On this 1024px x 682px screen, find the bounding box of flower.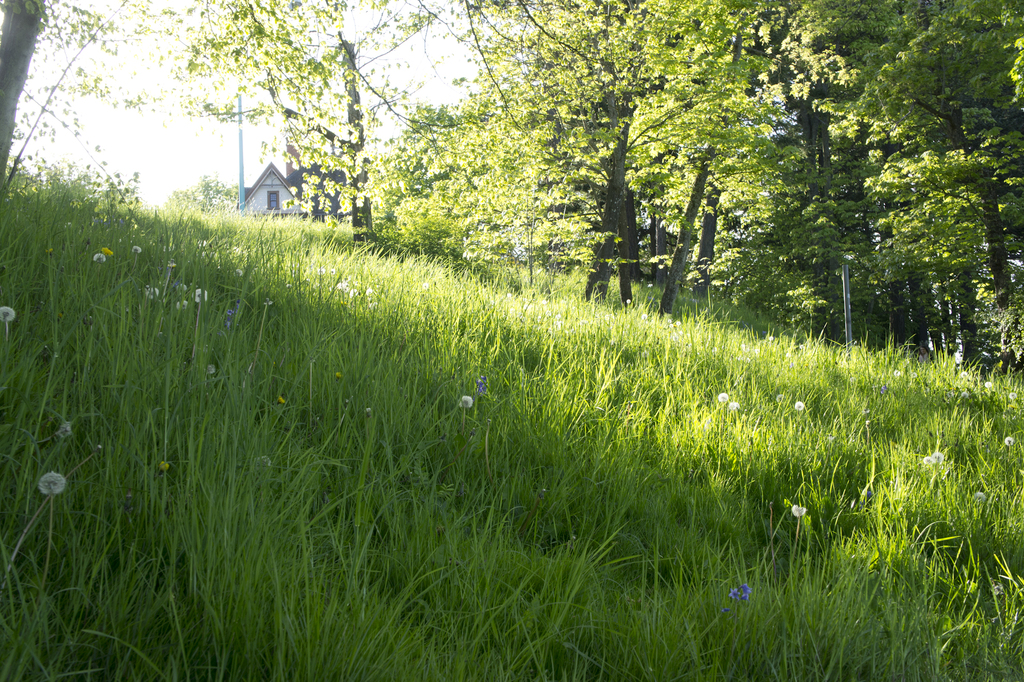
Bounding box: 205:364:216:379.
